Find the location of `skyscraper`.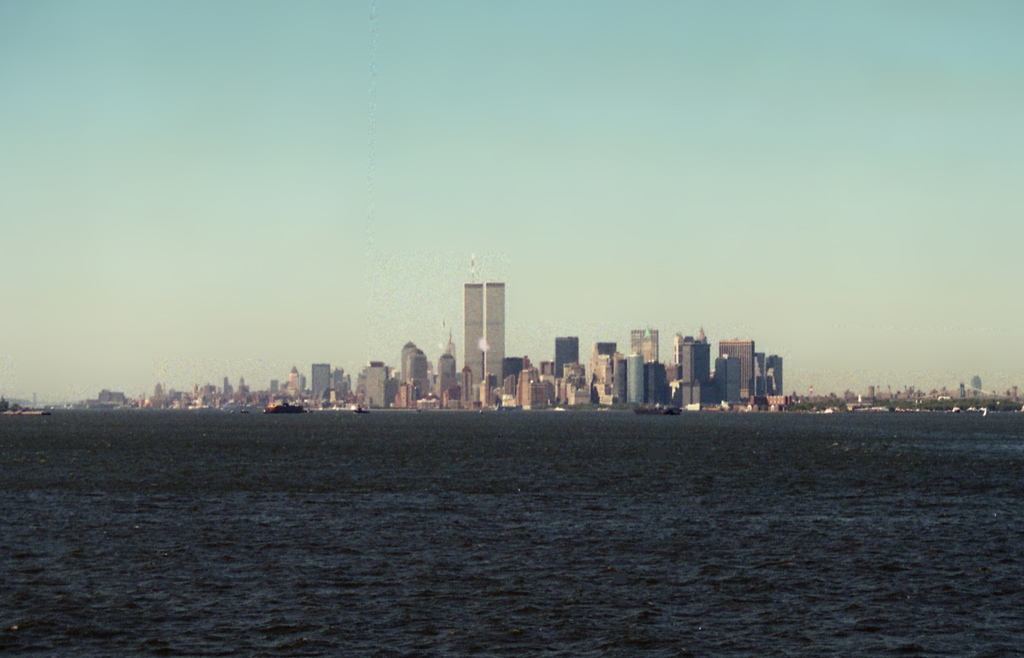
Location: 482/279/502/387.
